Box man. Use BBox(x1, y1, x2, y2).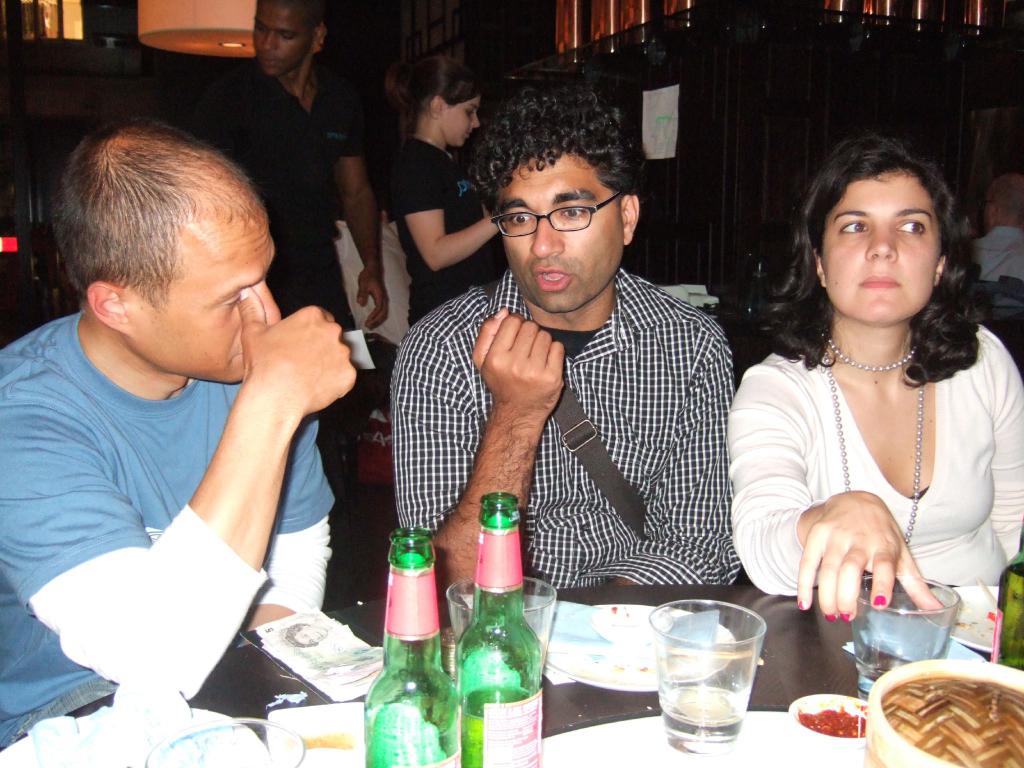
BBox(0, 112, 361, 755).
